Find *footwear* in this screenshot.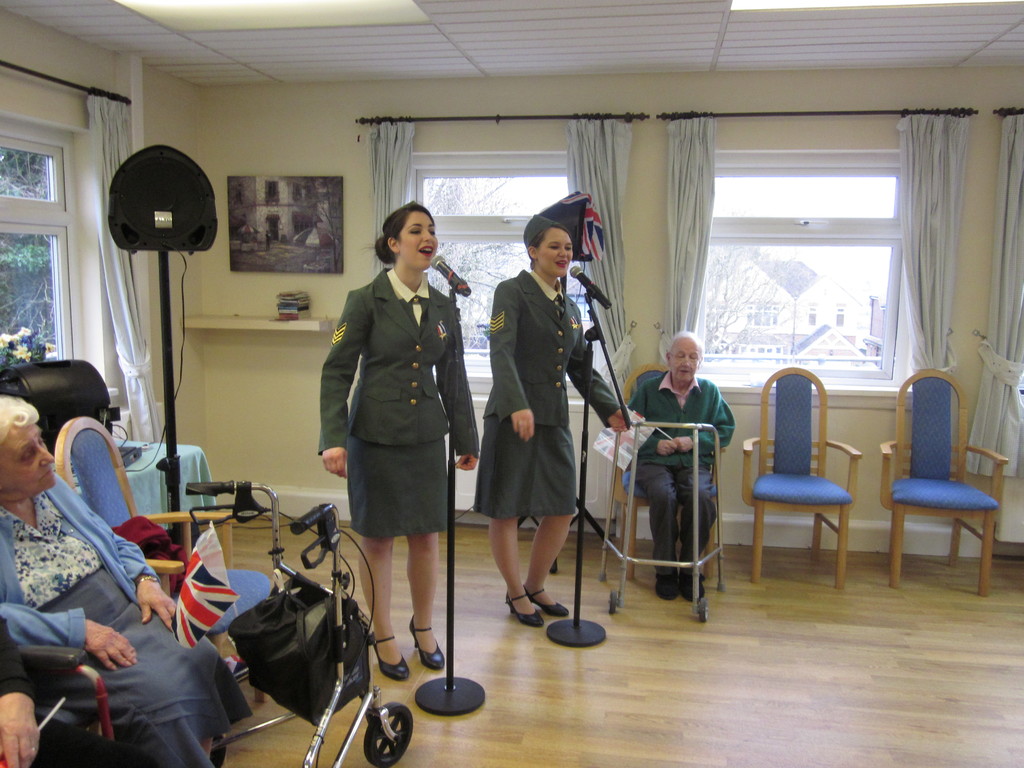
The bounding box for *footwear* is 531:590:570:621.
